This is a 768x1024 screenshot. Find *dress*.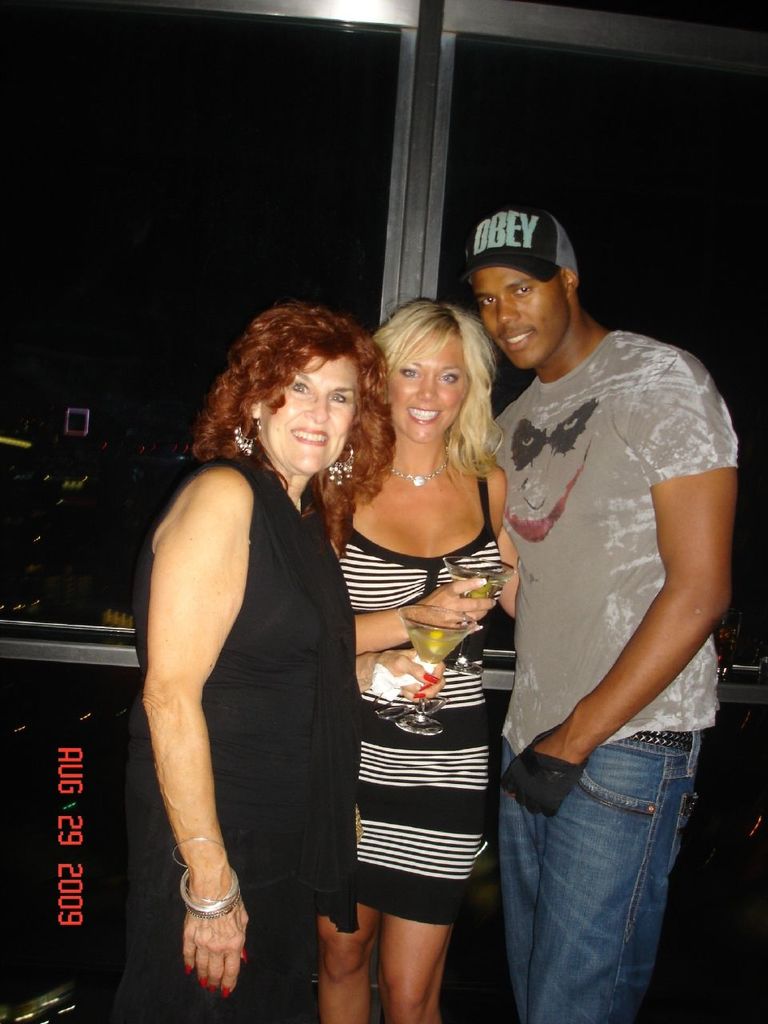
Bounding box: crop(146, 424, 352, 954).
